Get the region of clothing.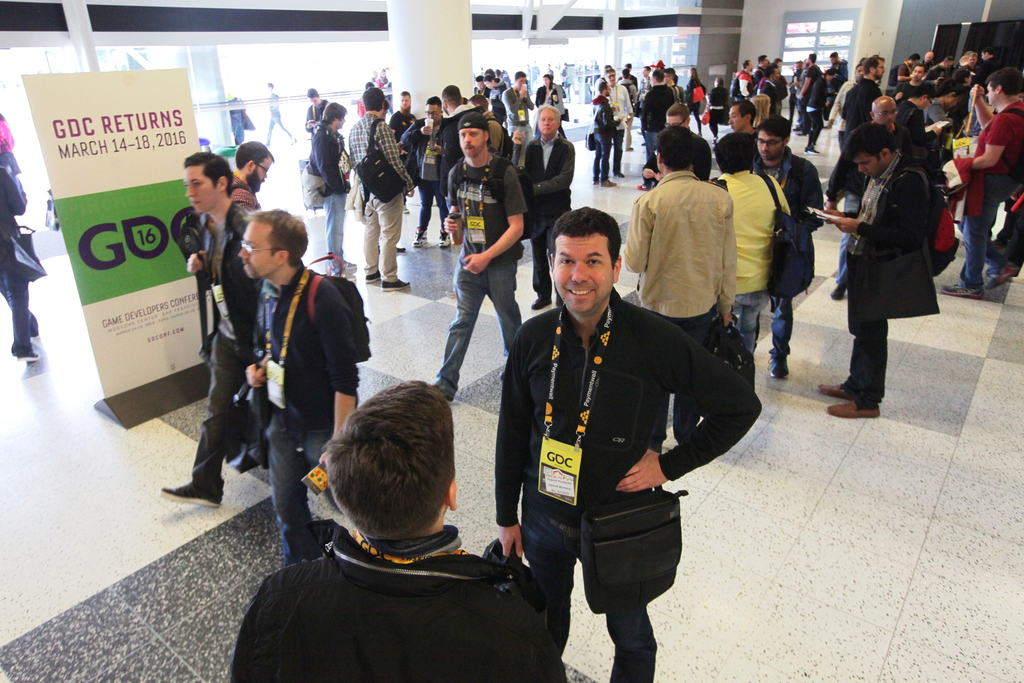
(494, 251, 735, 627).
